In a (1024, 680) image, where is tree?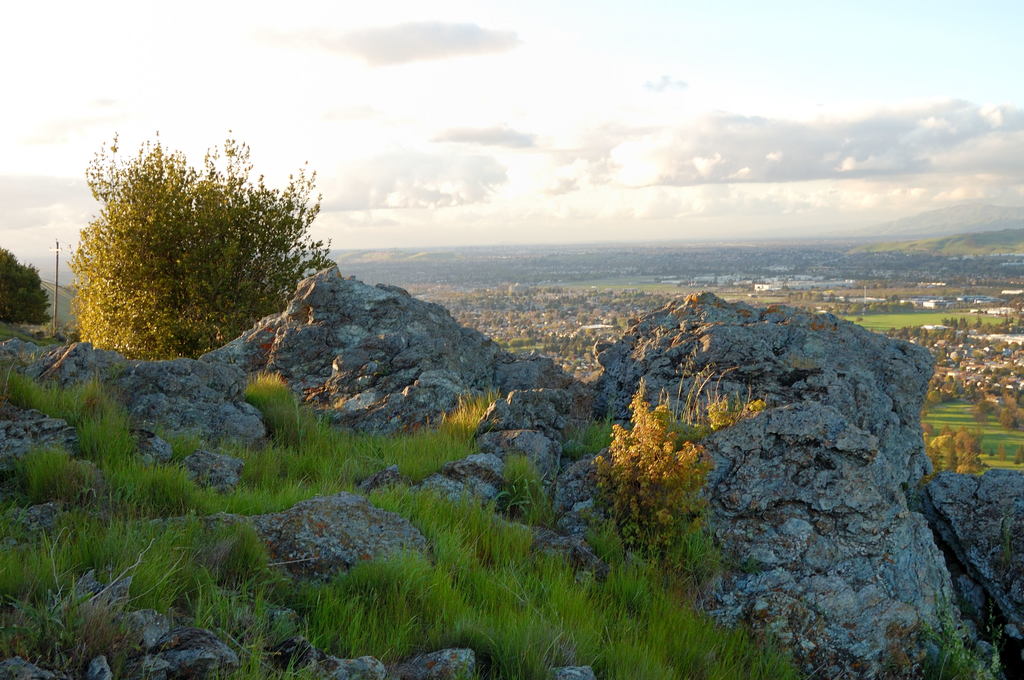
941:433:955:469.
